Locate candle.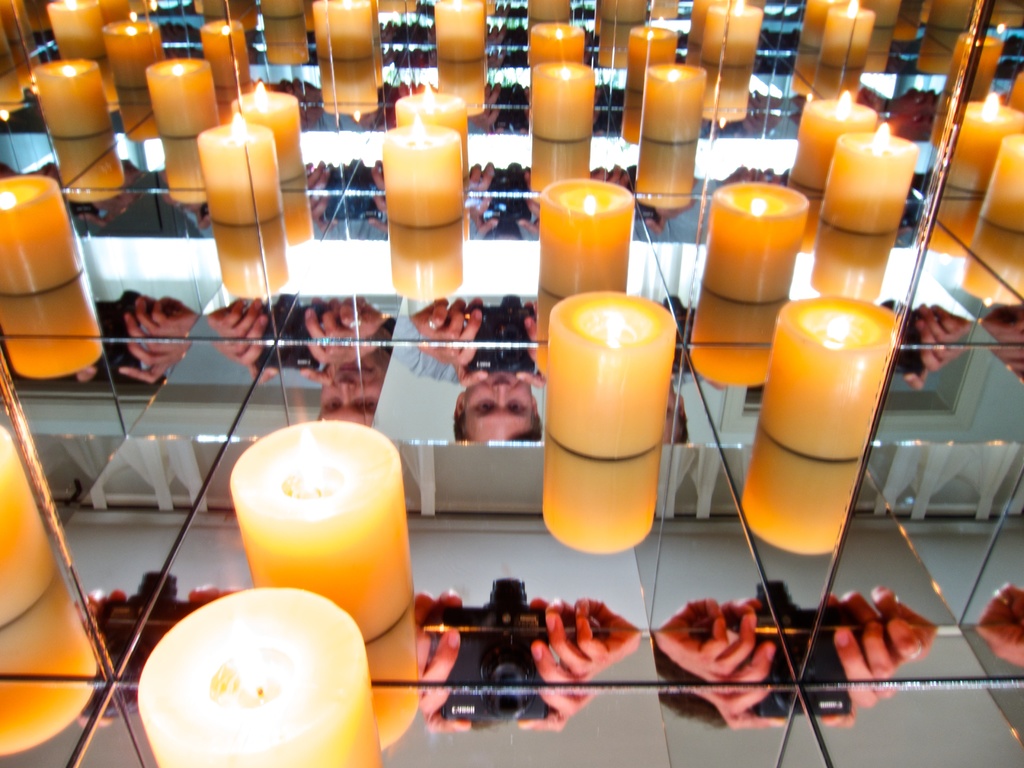
Bounding box: 199:114:281:225.
